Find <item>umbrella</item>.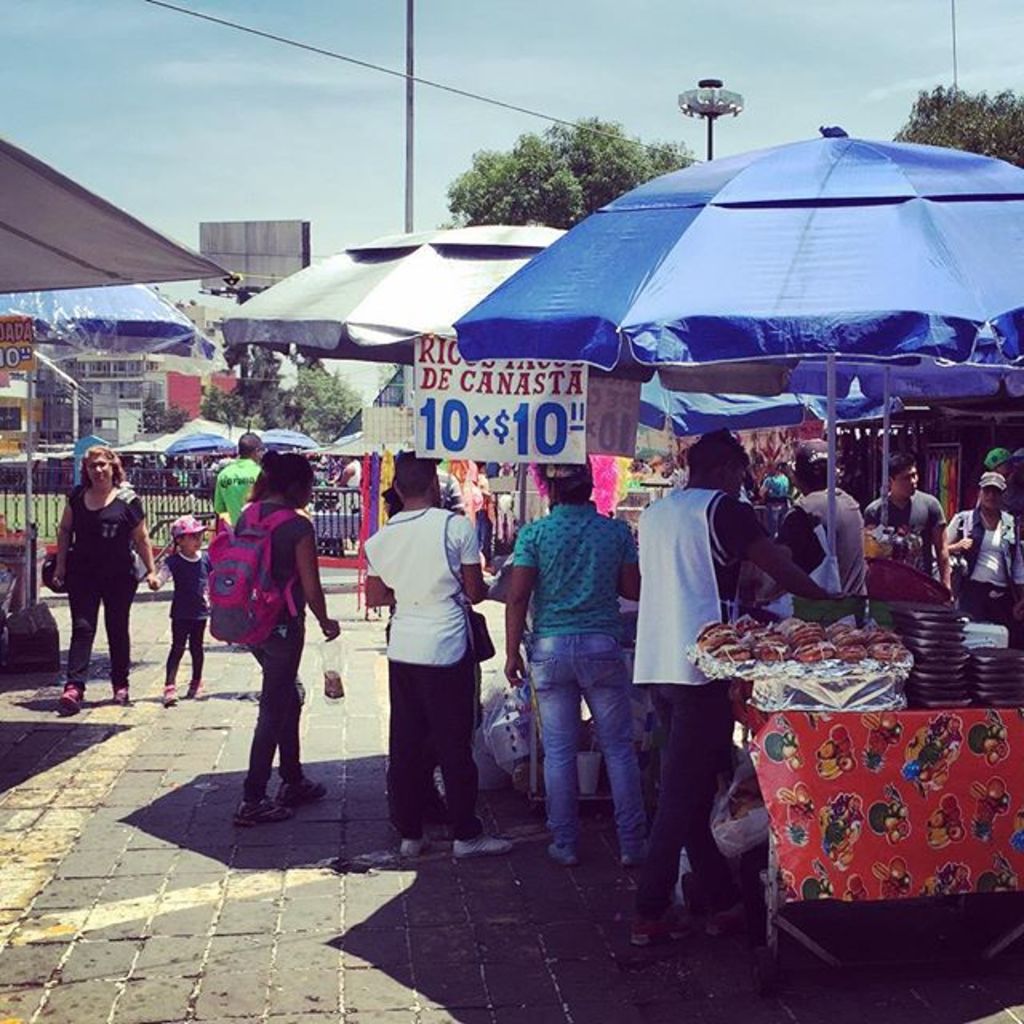
bbox(629, 381, 797, 477).
